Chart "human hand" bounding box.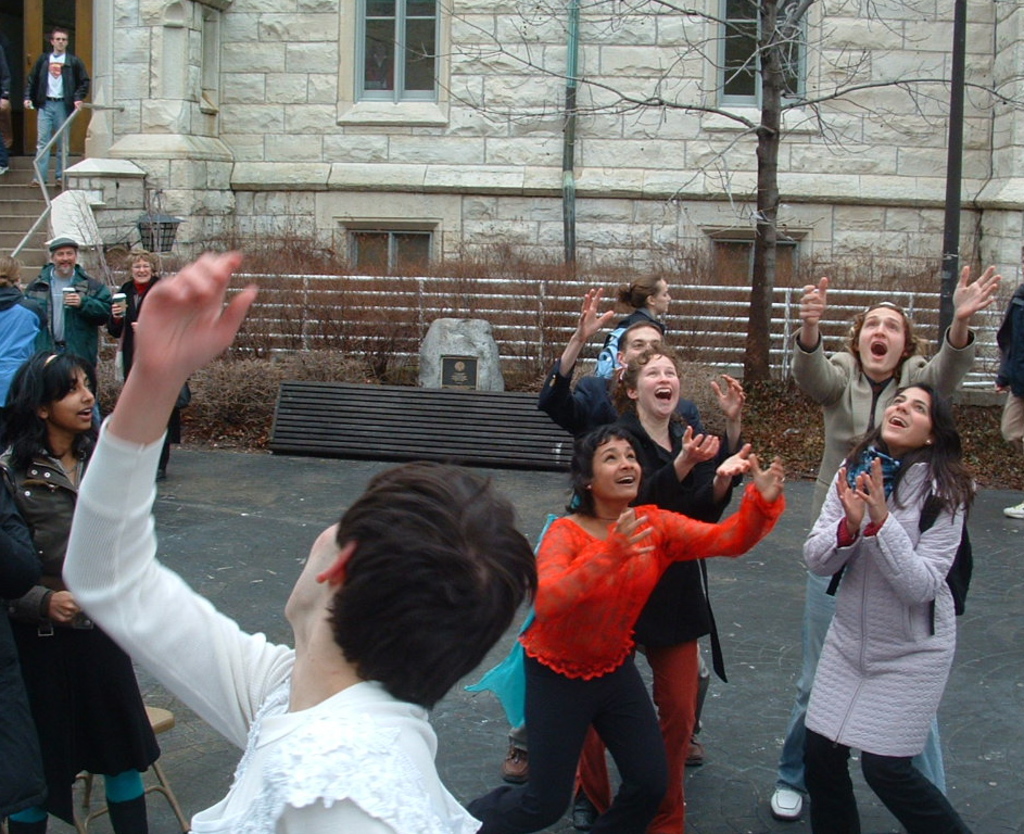
Charted: detection(680, 422, 721, 465).
